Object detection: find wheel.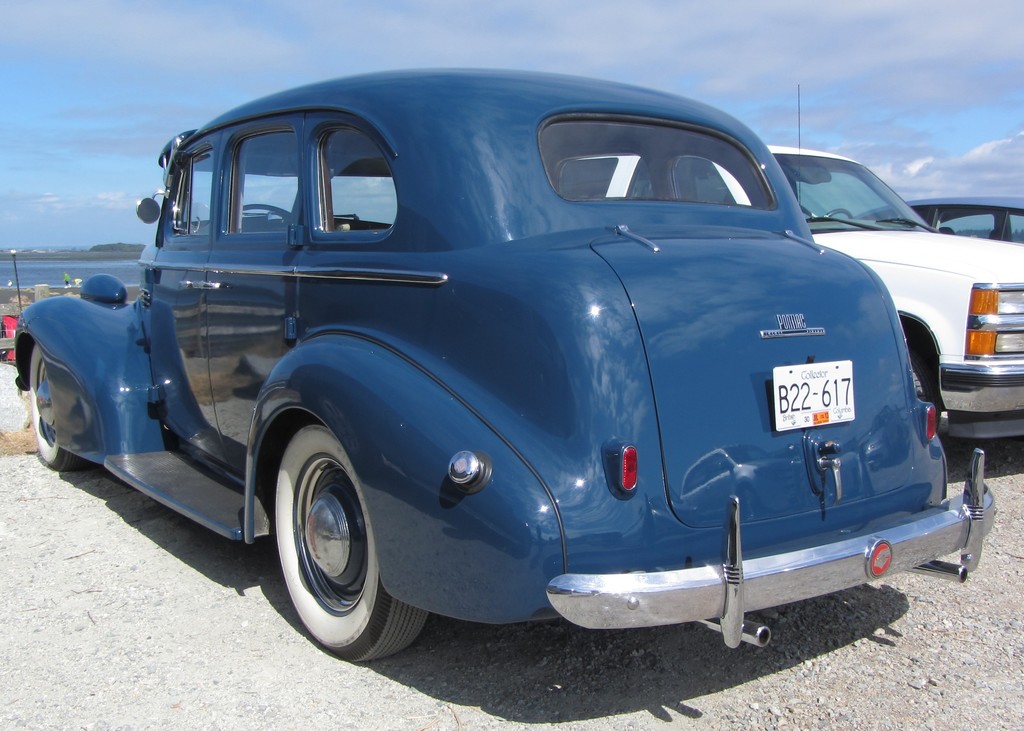
x1=24, y1=341, x2=88, y2=474.
